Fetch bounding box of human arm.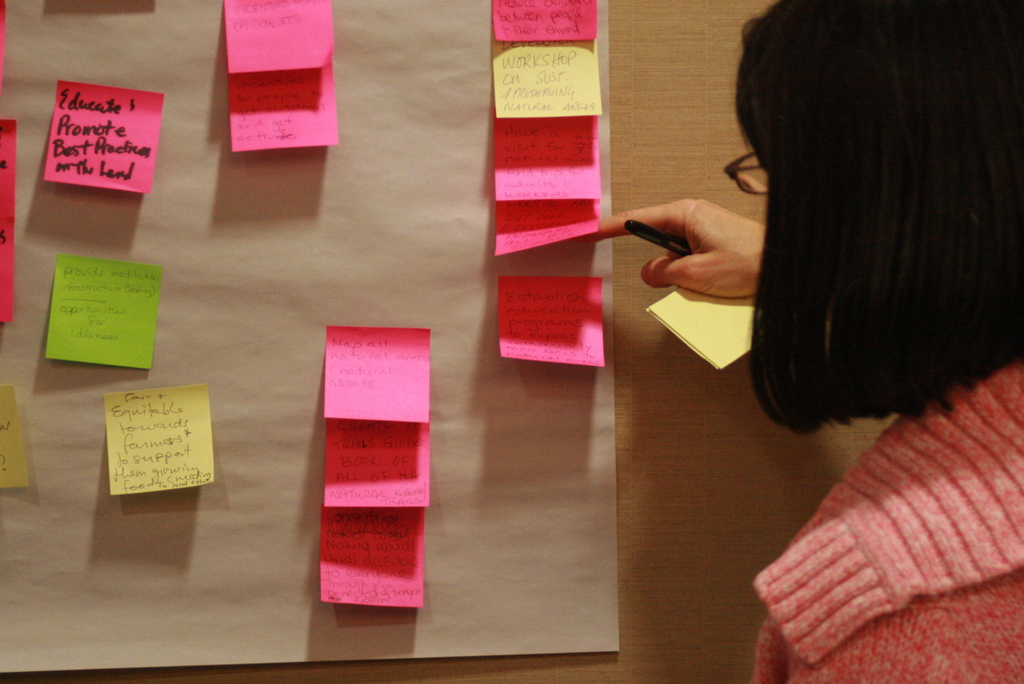
Bbox: x1=591, y1=196, x2=768, y2=298.
